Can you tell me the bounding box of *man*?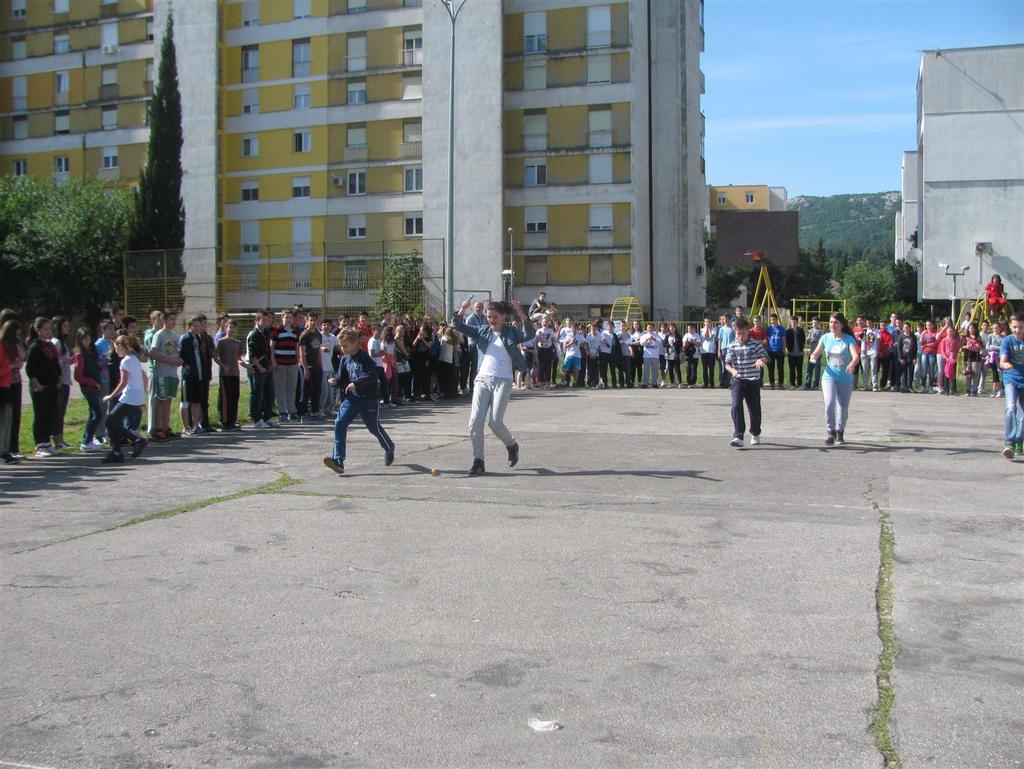
box(250, 313, 277, 435).
